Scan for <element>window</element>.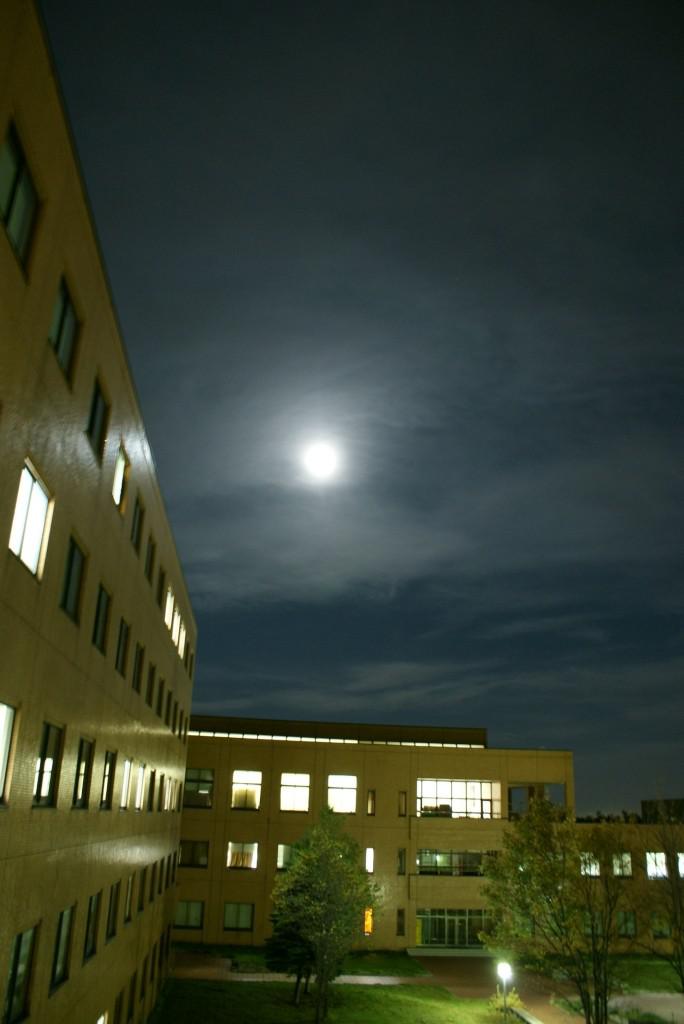
Scan result: 13,922,38,1023.
